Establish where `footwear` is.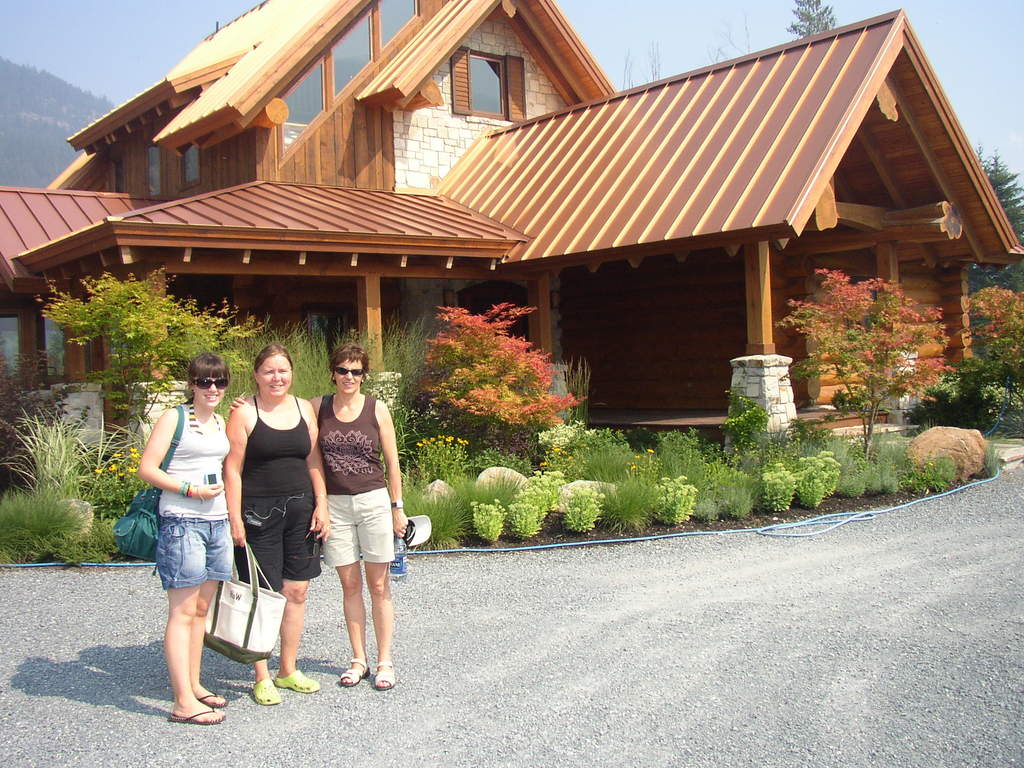
Established at select_region(198, 694, 228, 706).
